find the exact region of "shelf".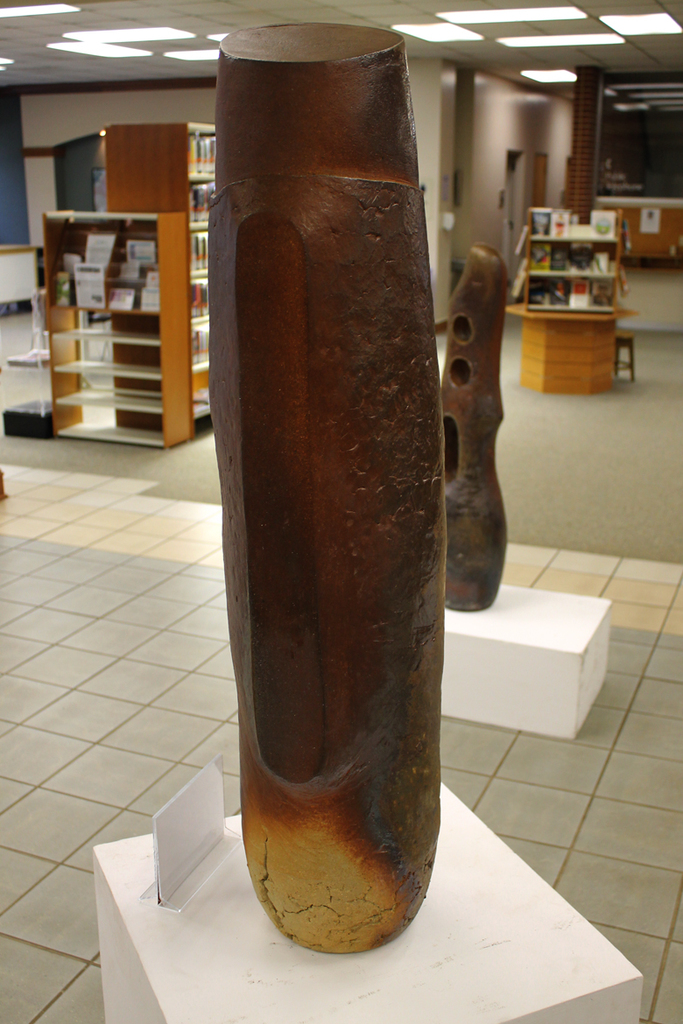
Exact region: {"x1": 44, "y1": 369, "x2": 190, "y2": 414}.
